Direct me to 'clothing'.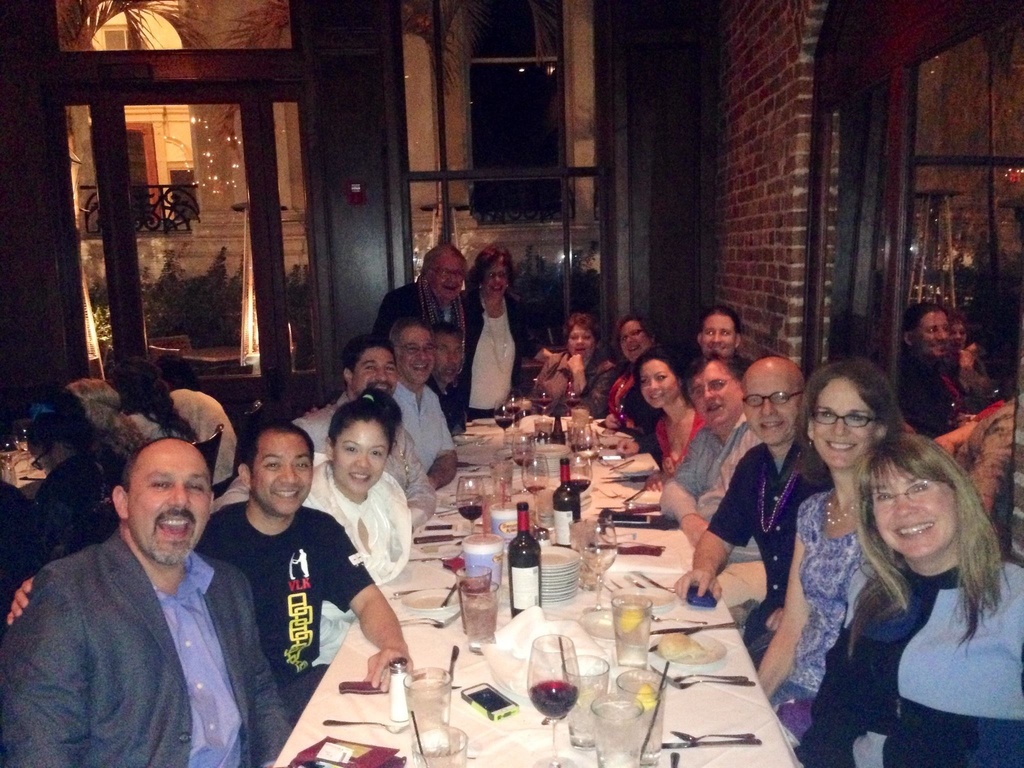
Direction: pyautogui.locateOnScreen(33, 451, 124, 543).
